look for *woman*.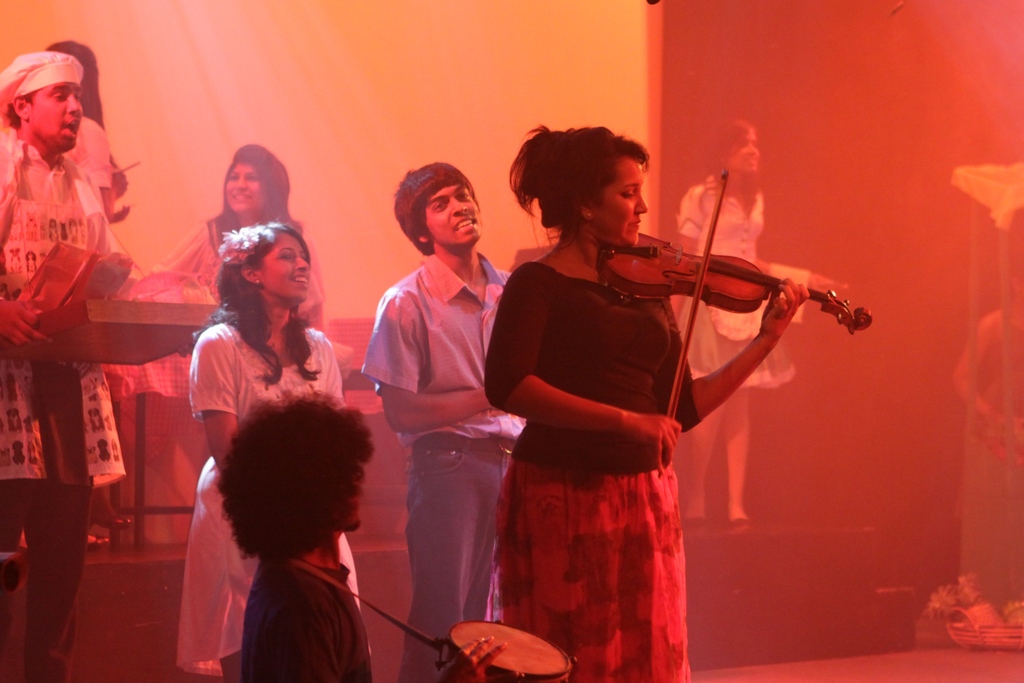
Found: 169:171:339:677.
